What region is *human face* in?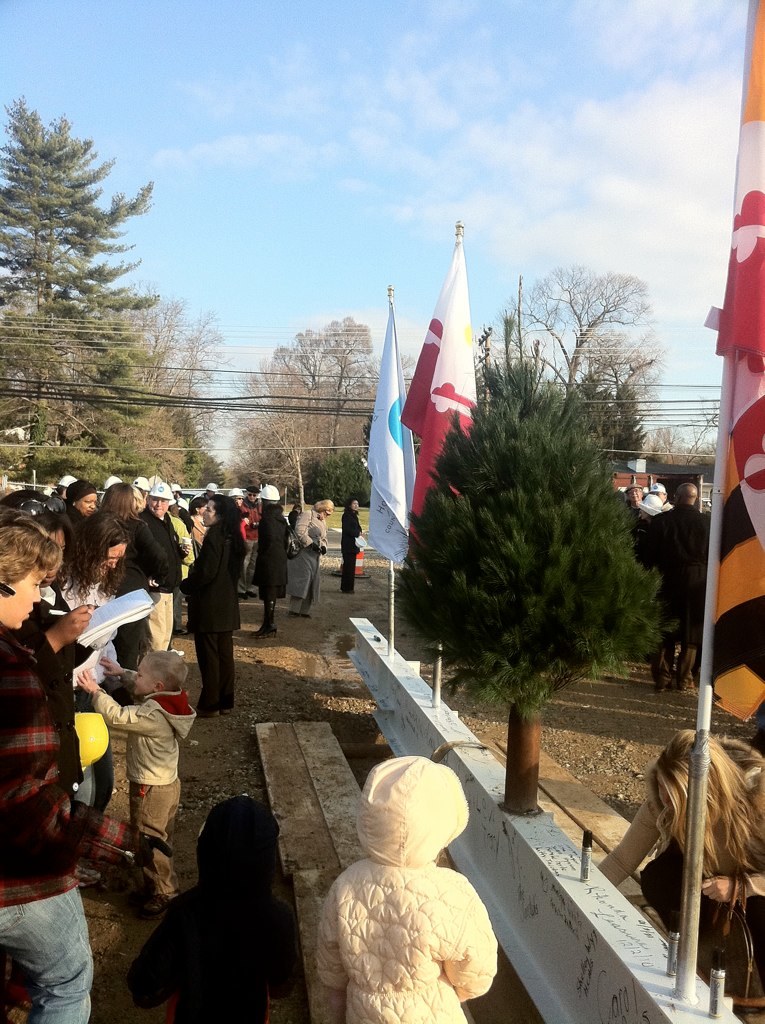
l=146, t=496, r=165, b=517.
